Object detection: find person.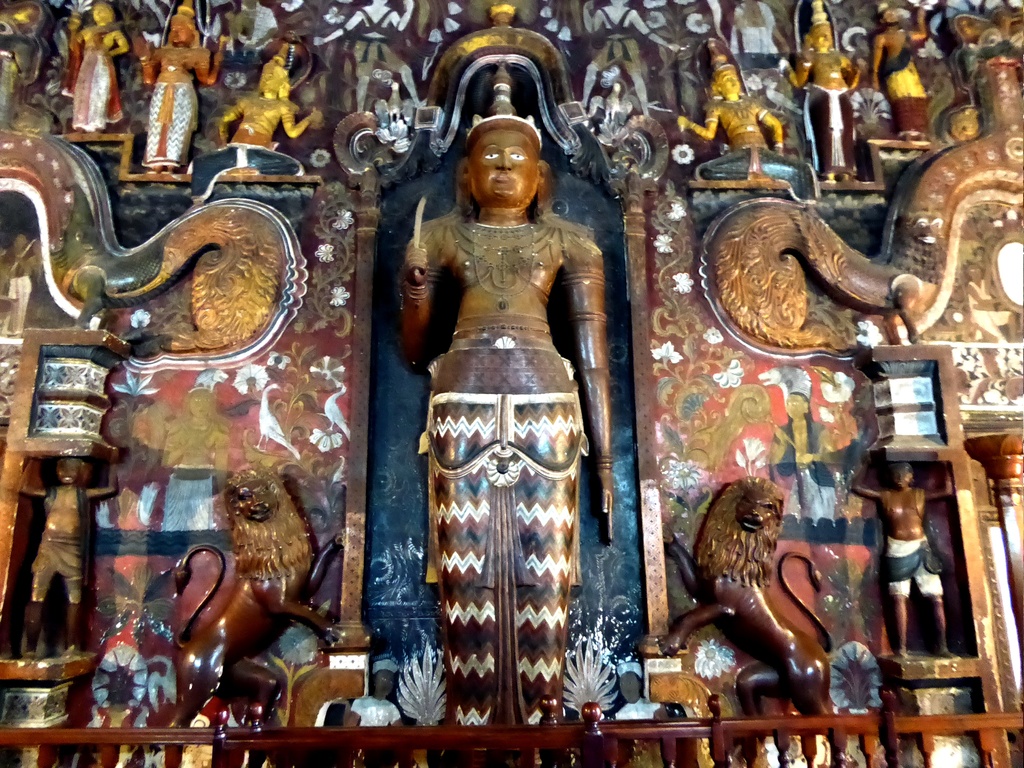
bbox=(675, 61, 784, 152).
